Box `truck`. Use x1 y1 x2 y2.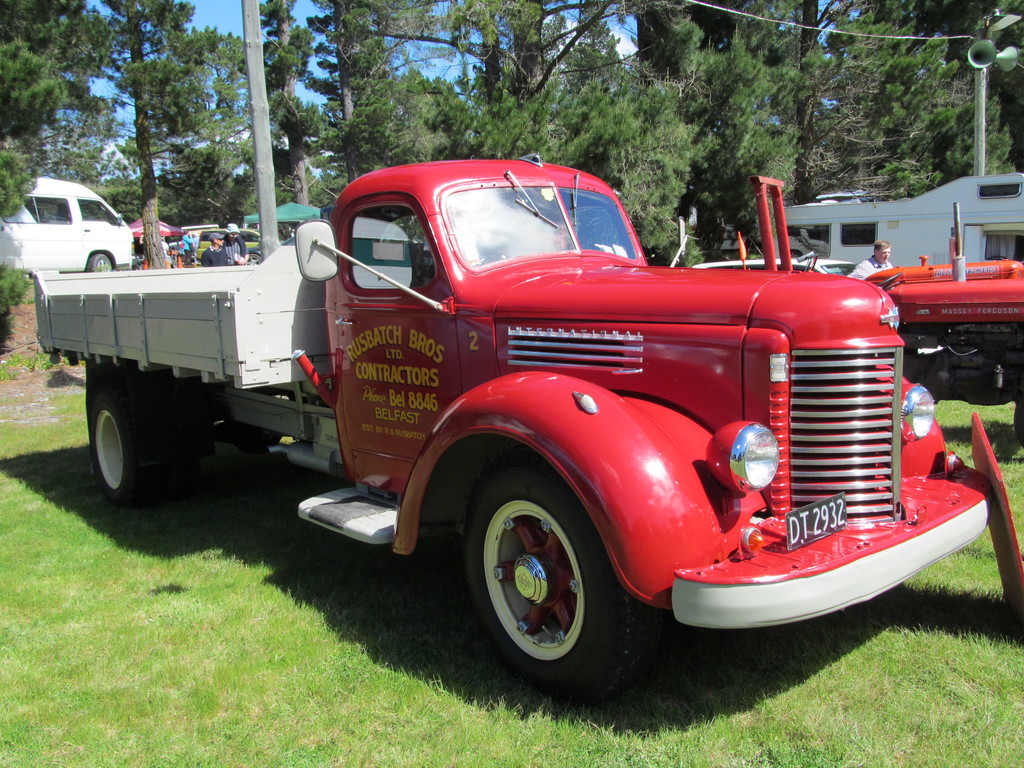
1 154 1002 696.
